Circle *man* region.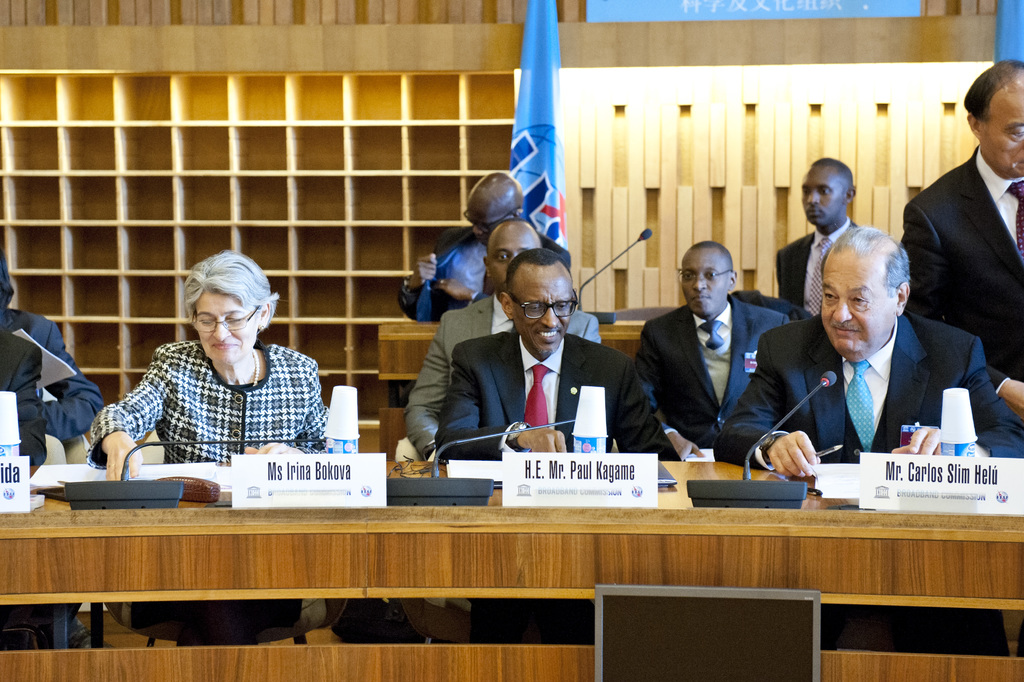
Region: [768,144,861,317].
